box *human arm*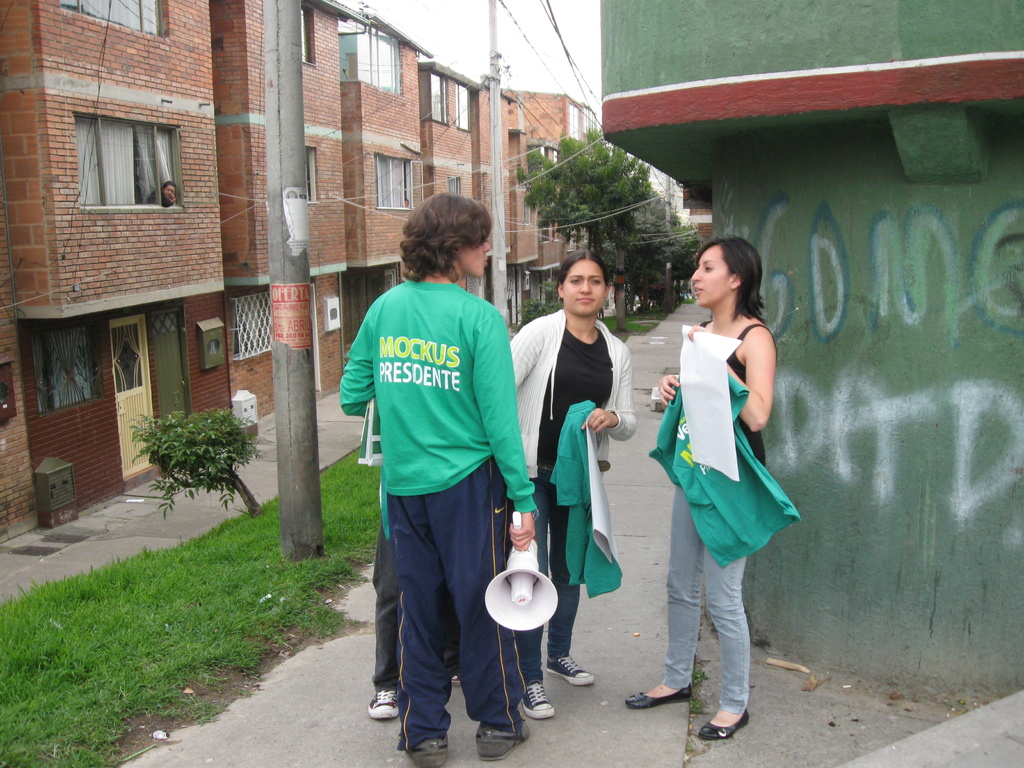
470, 308, 537, 545
